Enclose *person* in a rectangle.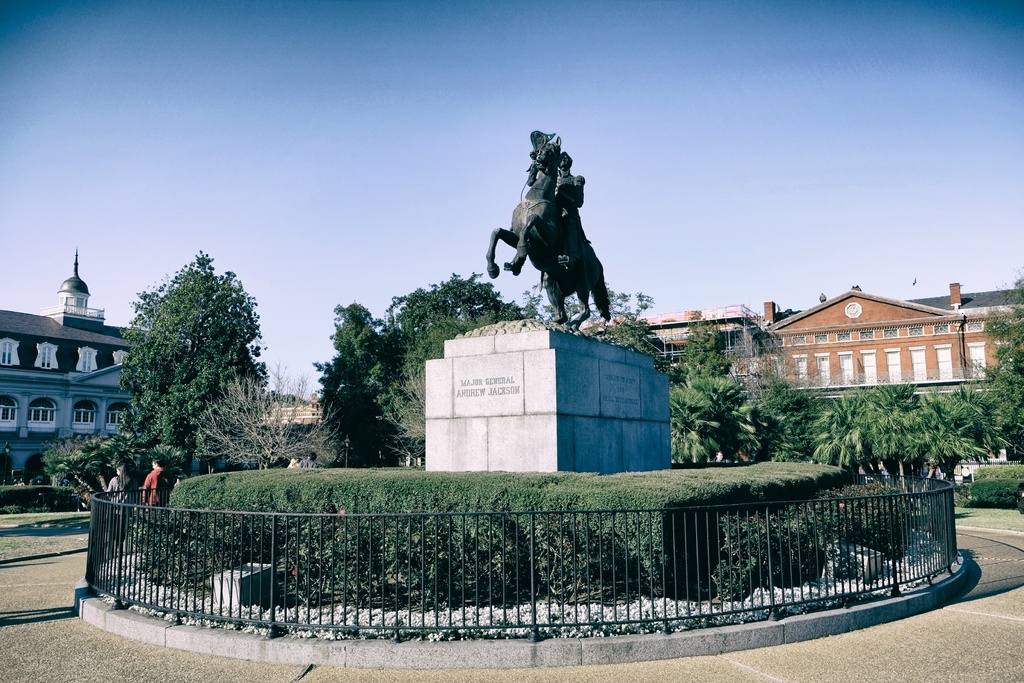
(left=504, top=149, right=587, bottom=277).
